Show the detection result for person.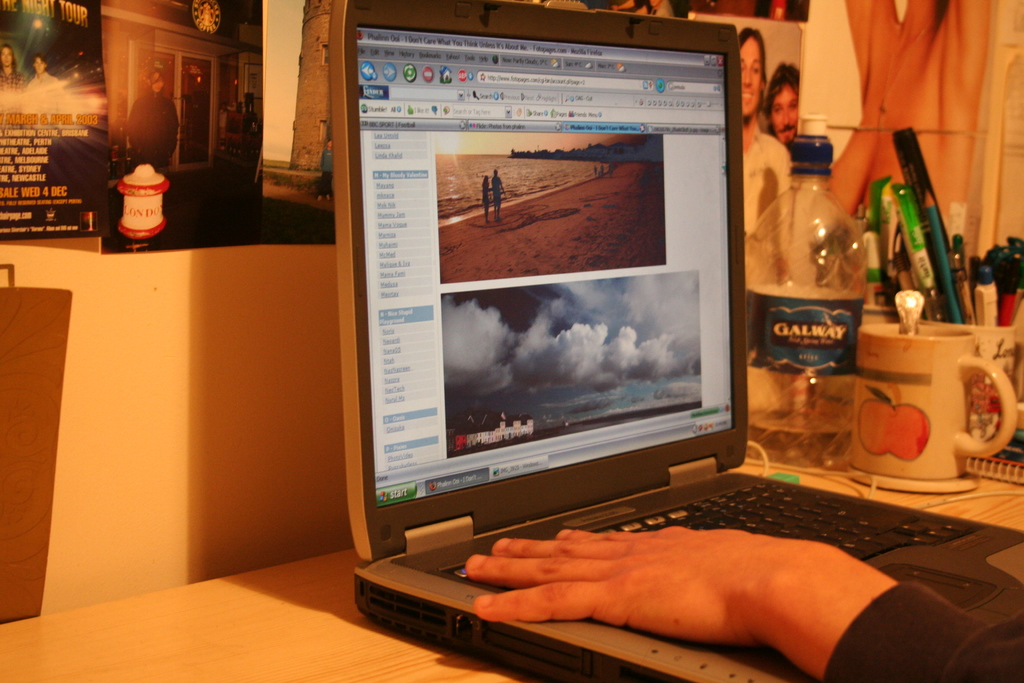
detection(122, 63, 177, 171).
